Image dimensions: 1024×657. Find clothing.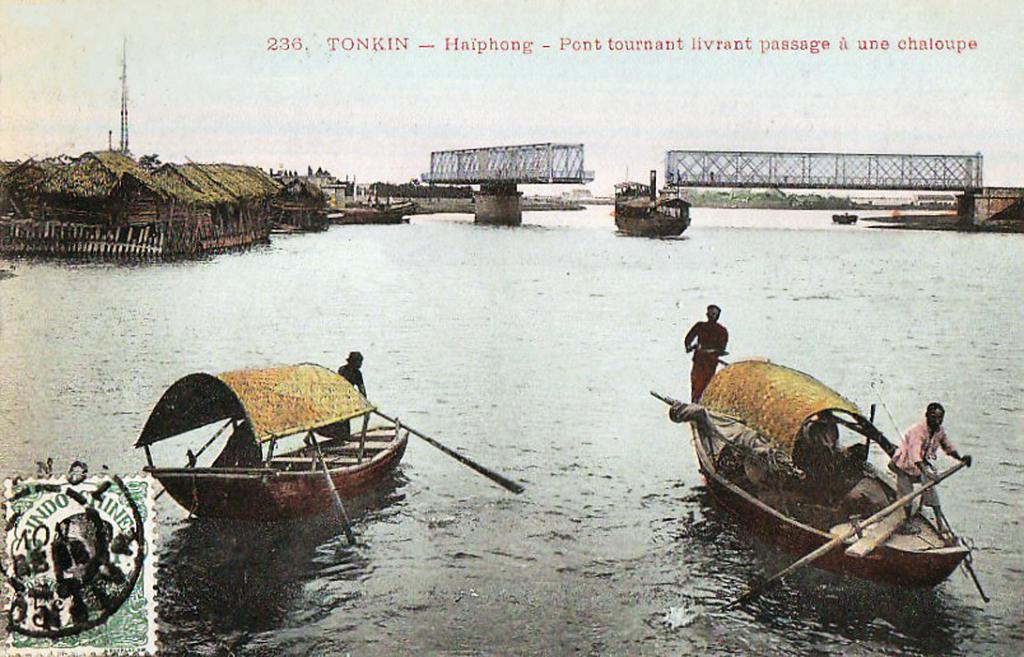
Rect(681, 313, 729, 409).
